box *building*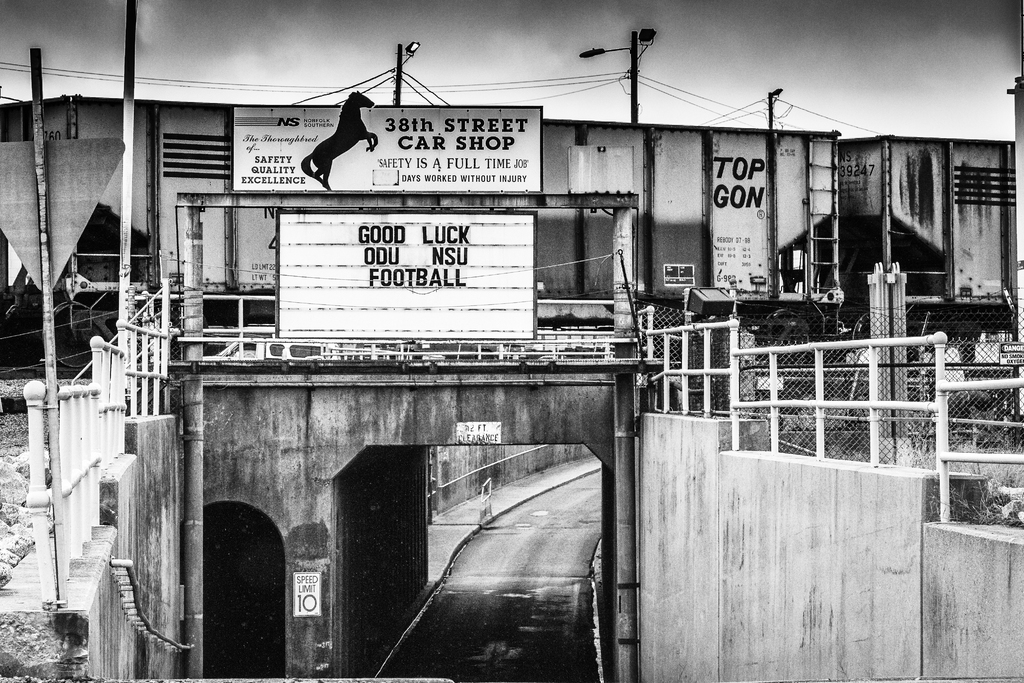
<region>0, 83, 1023, 313</region>
